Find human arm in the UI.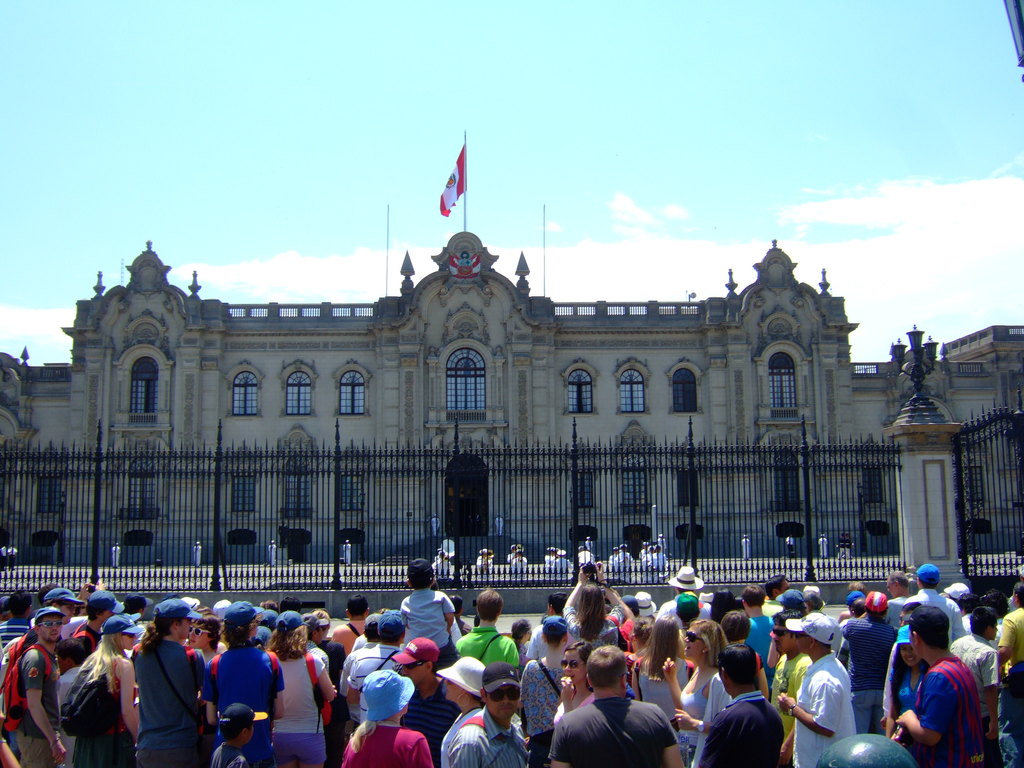
UI element at l=0, t=710, r=25, b=767.
